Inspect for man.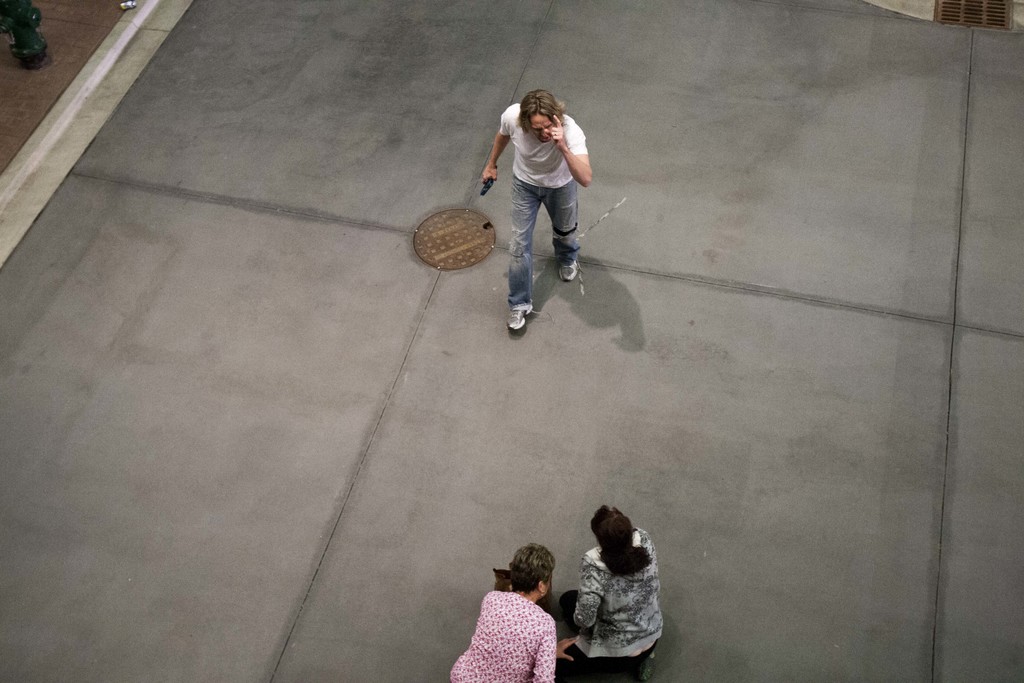
Inspection: detection(483, 72, 597, 335).
